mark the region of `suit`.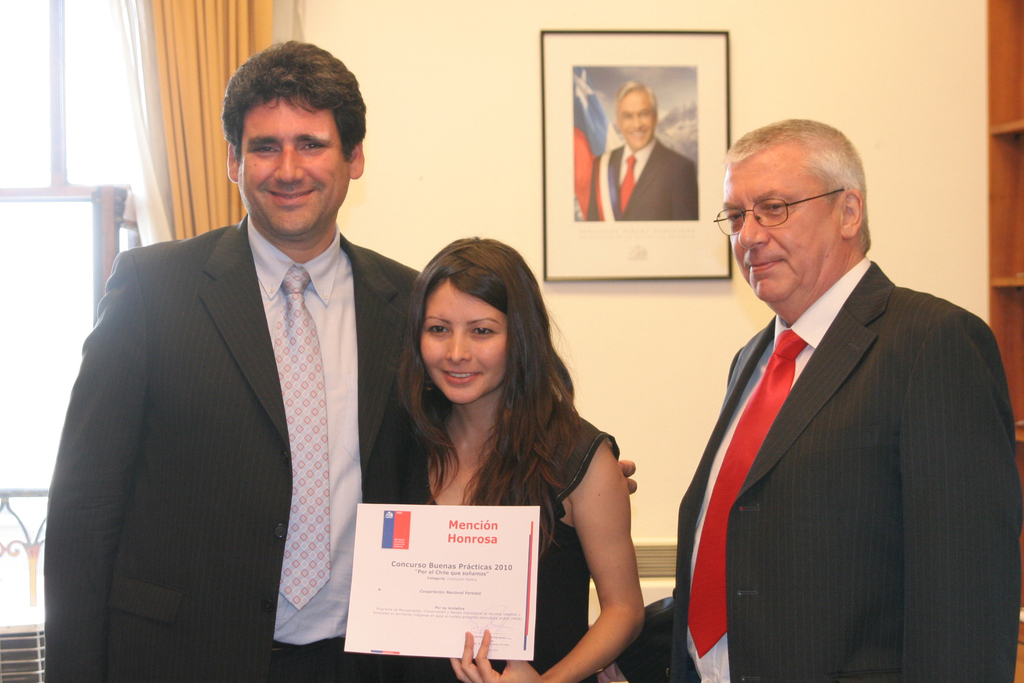
Region: <box>662,256,1023,682</box>.
